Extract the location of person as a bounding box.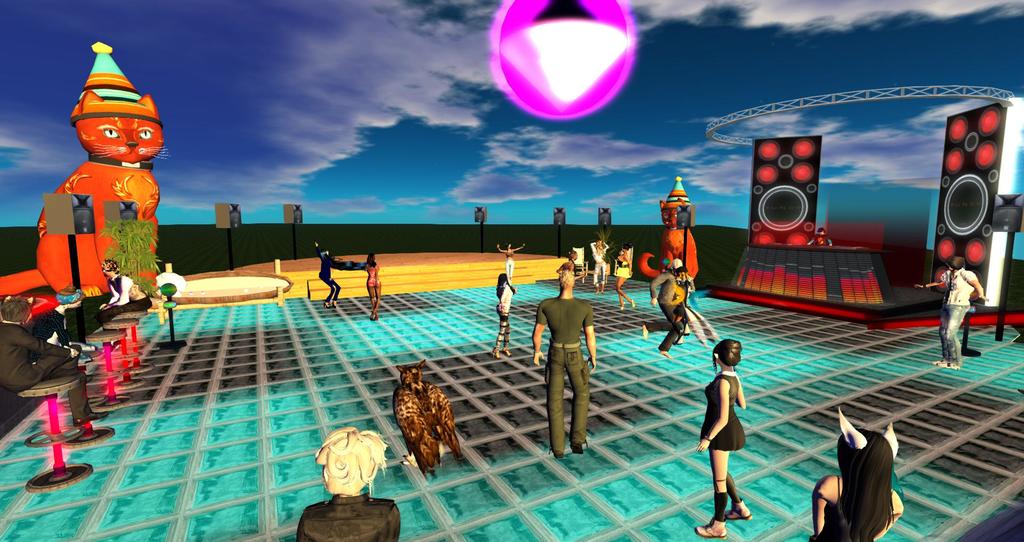
[left=588, top=236, right=611, bottom=294].
